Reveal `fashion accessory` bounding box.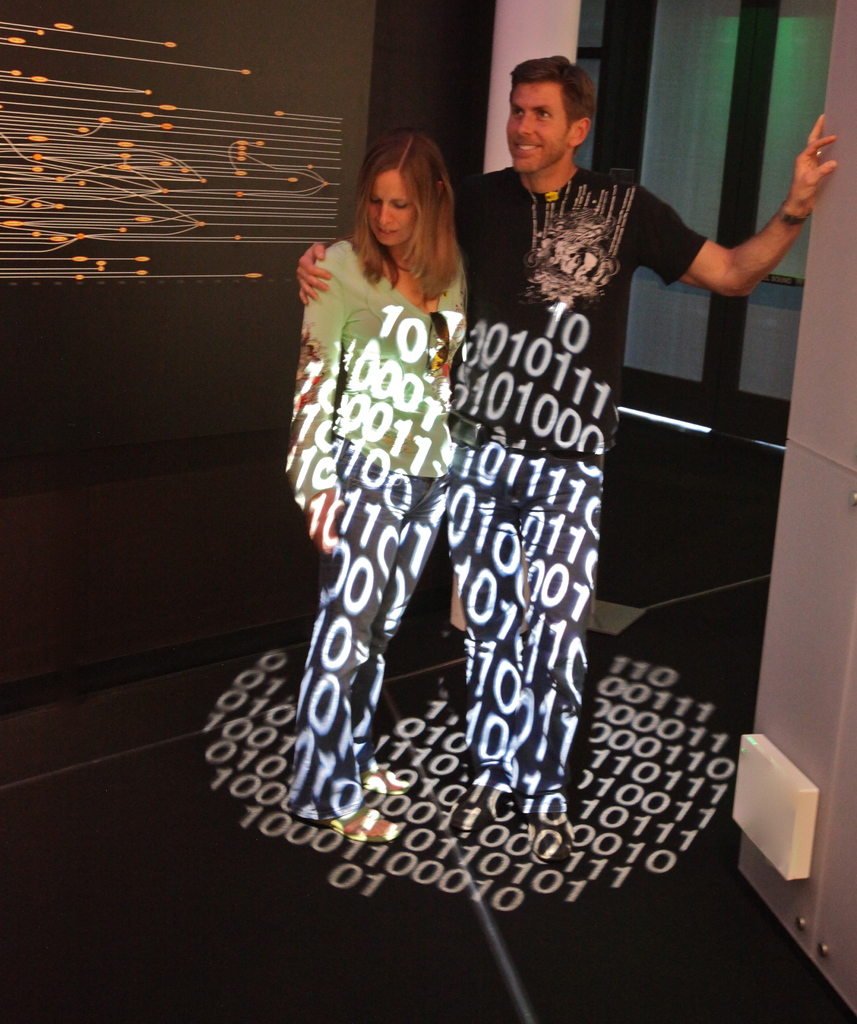
Revealed: rect(776, 209, 813, 223).
